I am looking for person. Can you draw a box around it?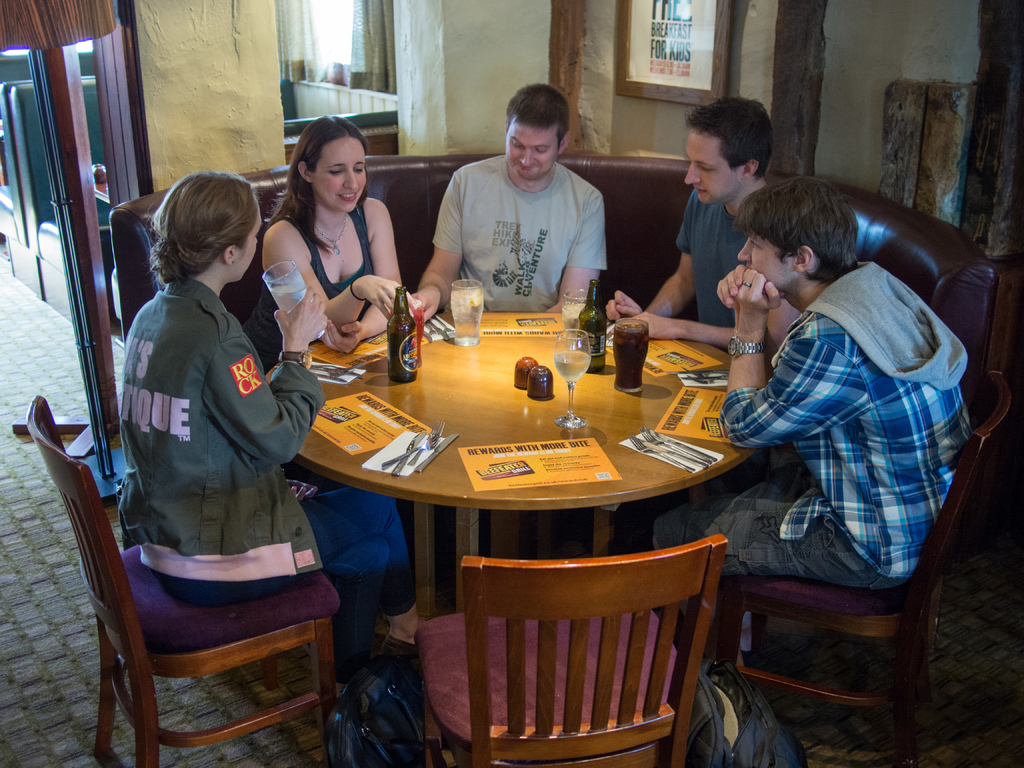
Sure, the bounding box is <region>244, 111, 403, 346</region>.
